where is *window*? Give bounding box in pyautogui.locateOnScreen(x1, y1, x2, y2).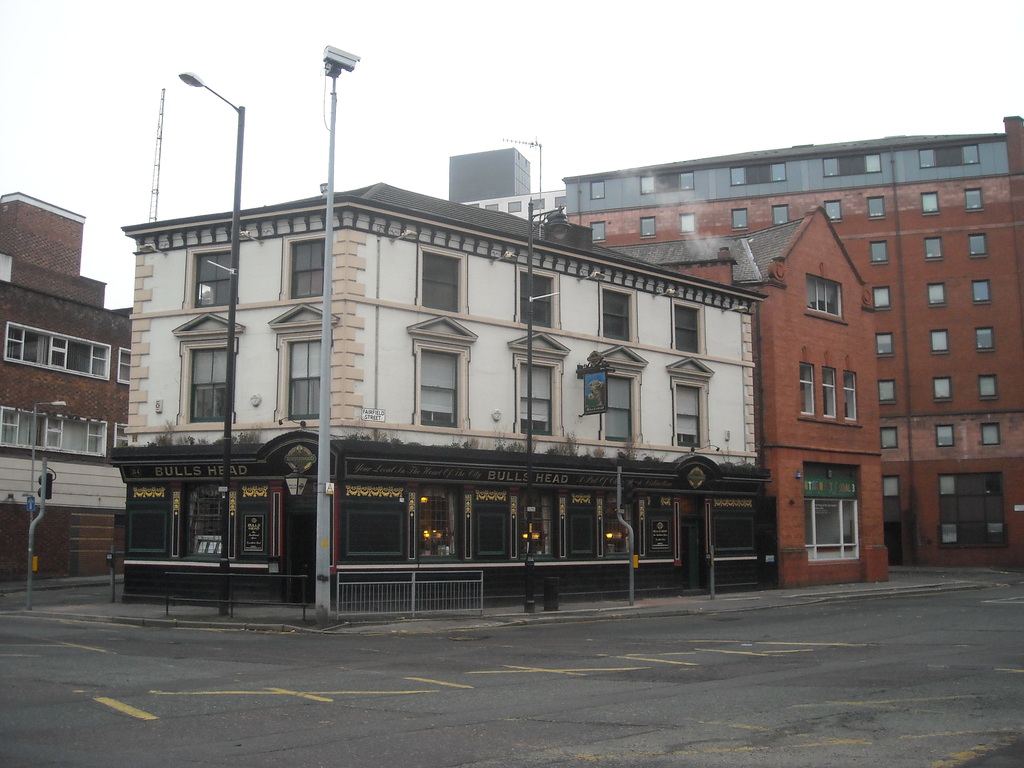
pyautogui.locateOnScreen(773, 202, 789, 225).
